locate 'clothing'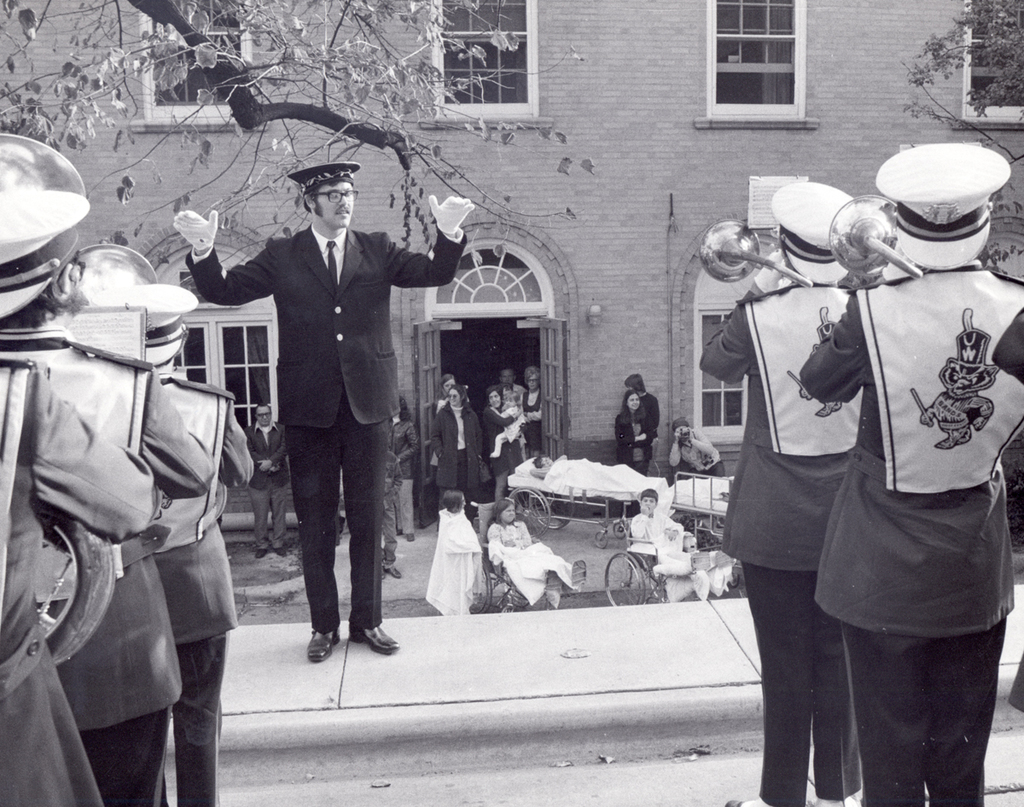
x1=0, y1=324, x2=212, y2=806
